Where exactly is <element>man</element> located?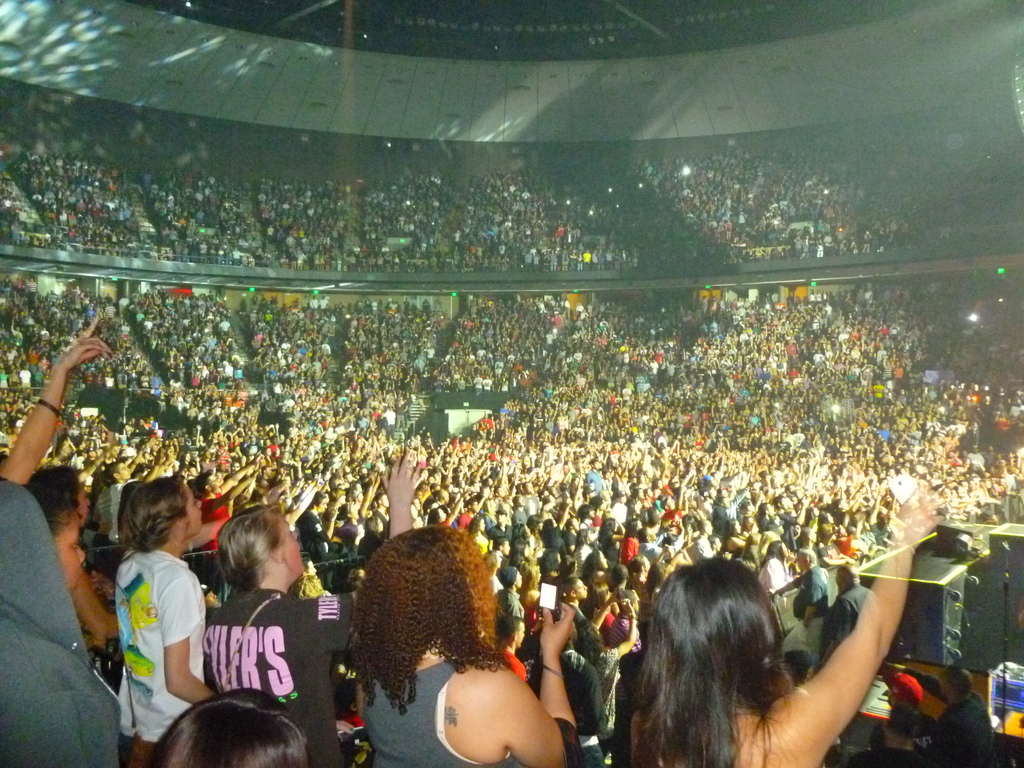
Its bounding box is pyautogui.locateOnScreen(794, 545, 828, 666).
